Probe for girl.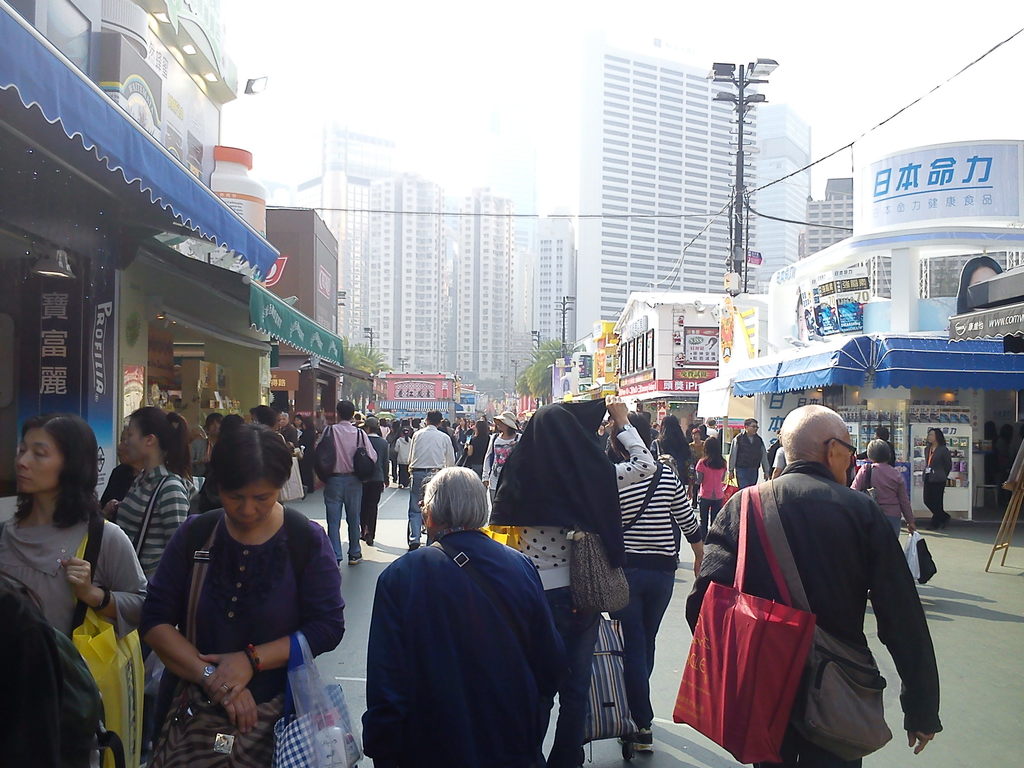
Probe result: (693,435,728,545).
